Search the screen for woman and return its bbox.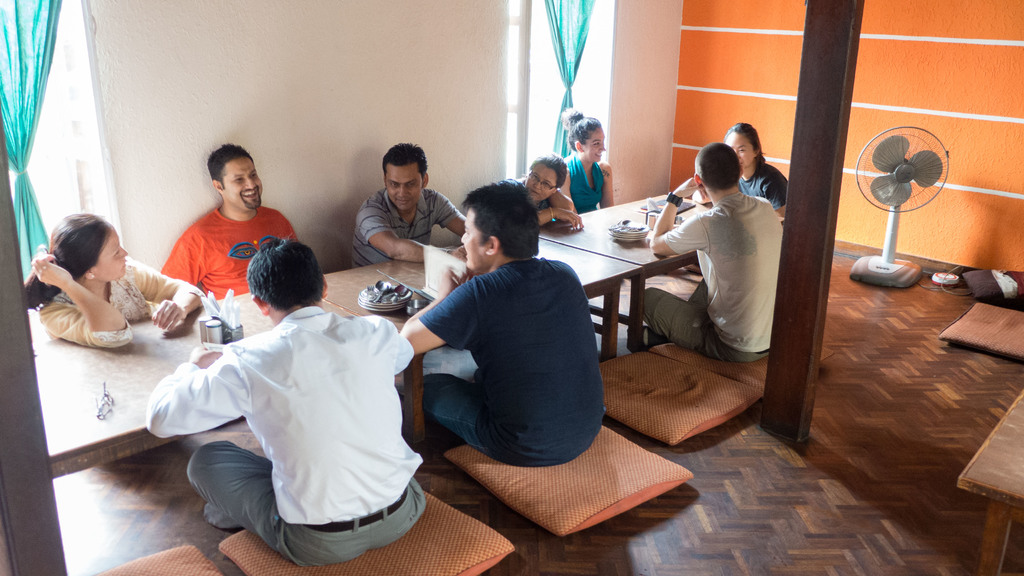
Found: bbox=[561, 107, 617, 209].
